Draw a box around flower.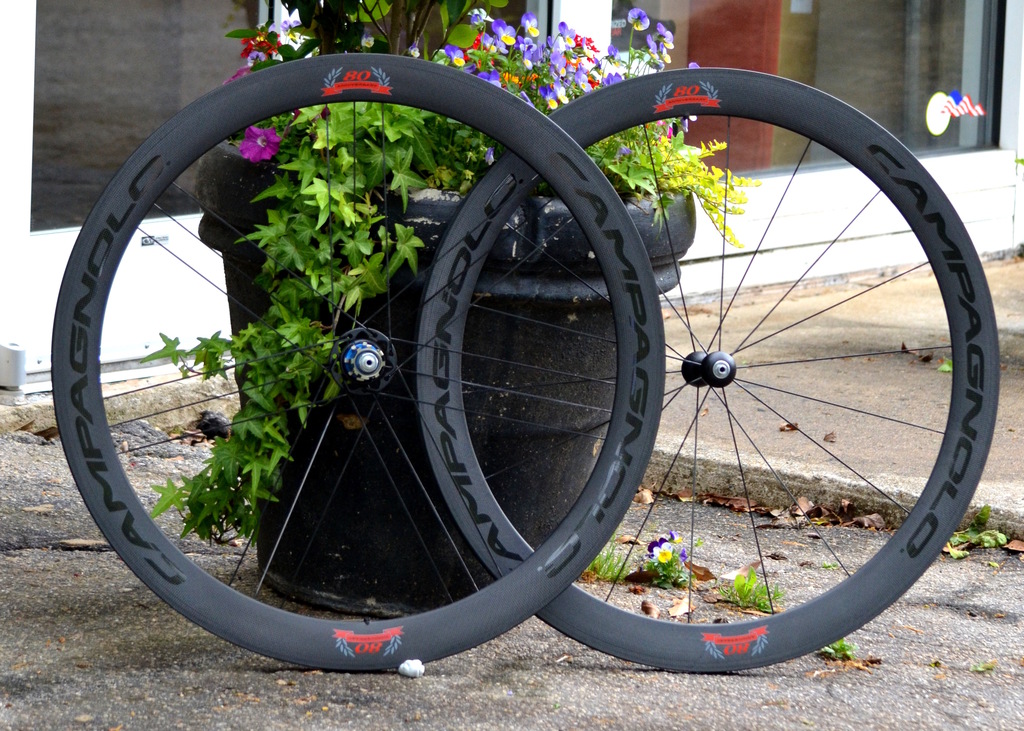
239/127/283/166.
